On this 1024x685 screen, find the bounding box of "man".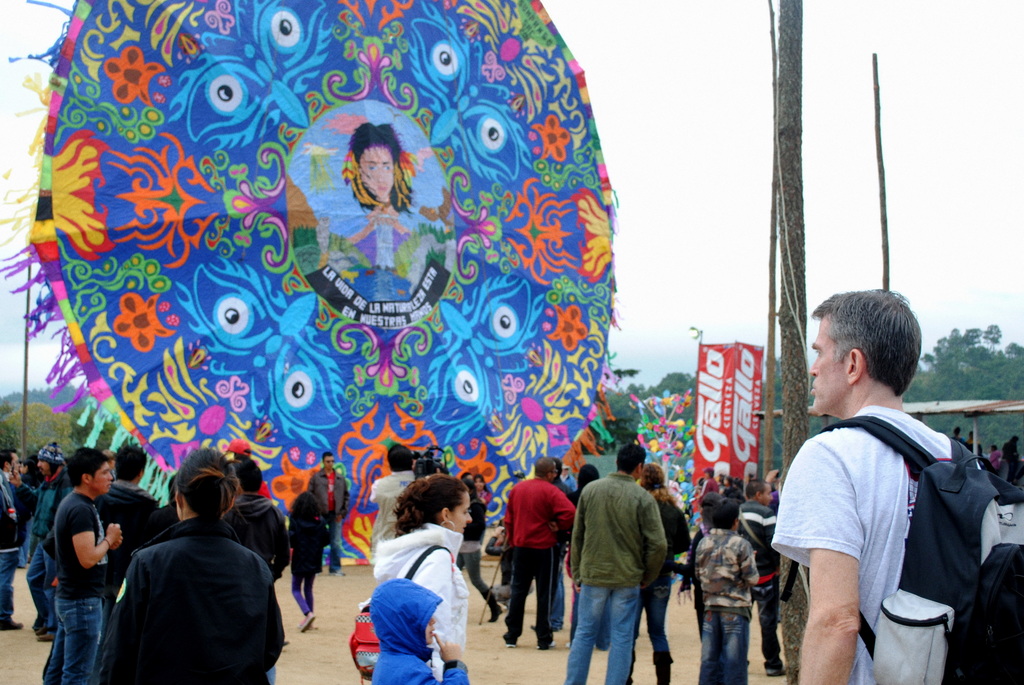
Bounding box: Rect(0, 450, 22, 631).
